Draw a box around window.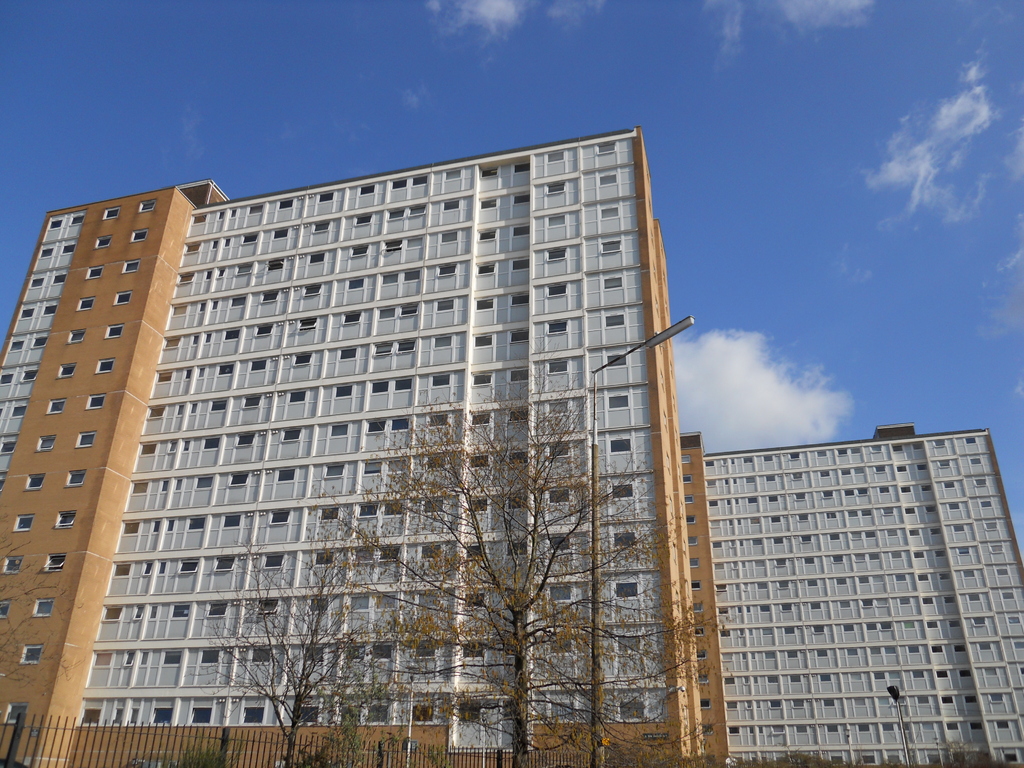
(230,297,246,310).
